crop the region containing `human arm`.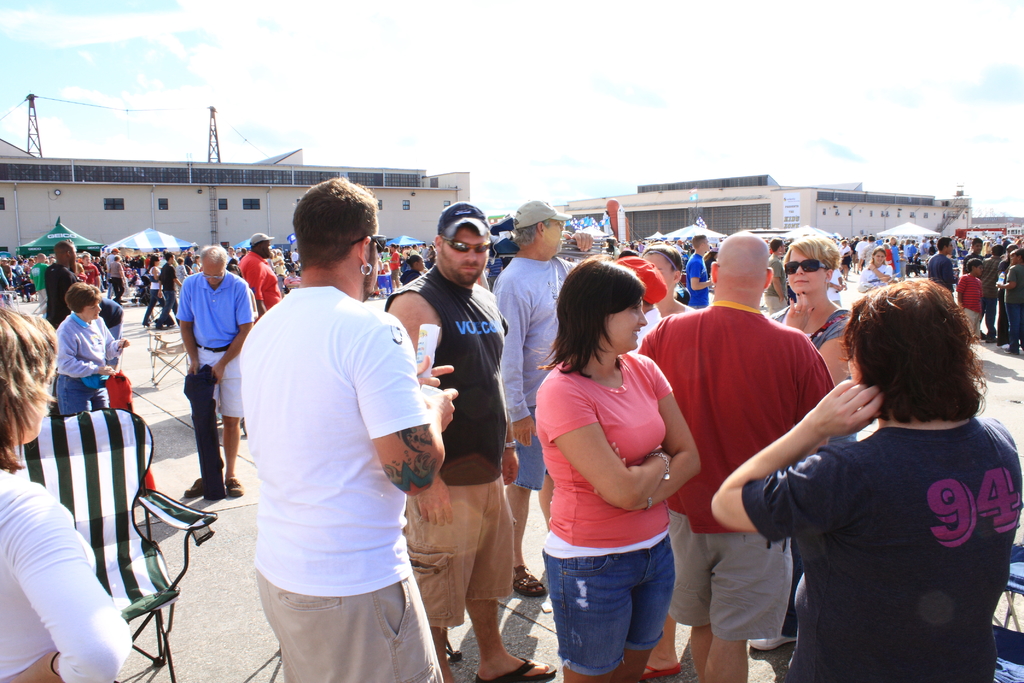
Crop region: [x1=995, y1=266, x2=1020, y2=290].
